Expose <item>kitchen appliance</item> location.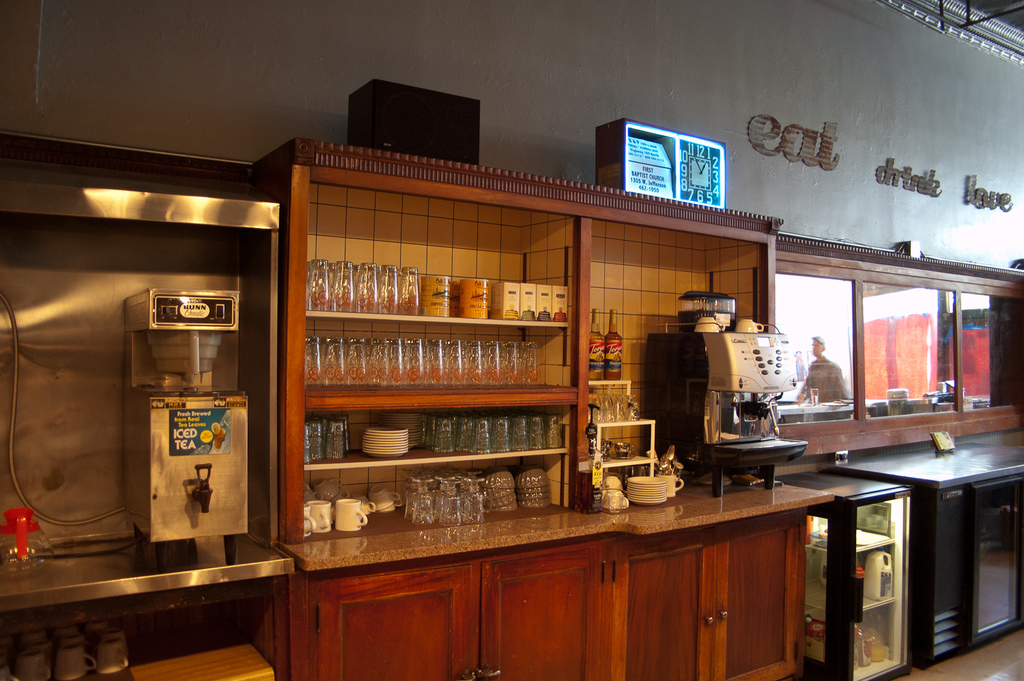
Exposed at [302,326,540,389].
